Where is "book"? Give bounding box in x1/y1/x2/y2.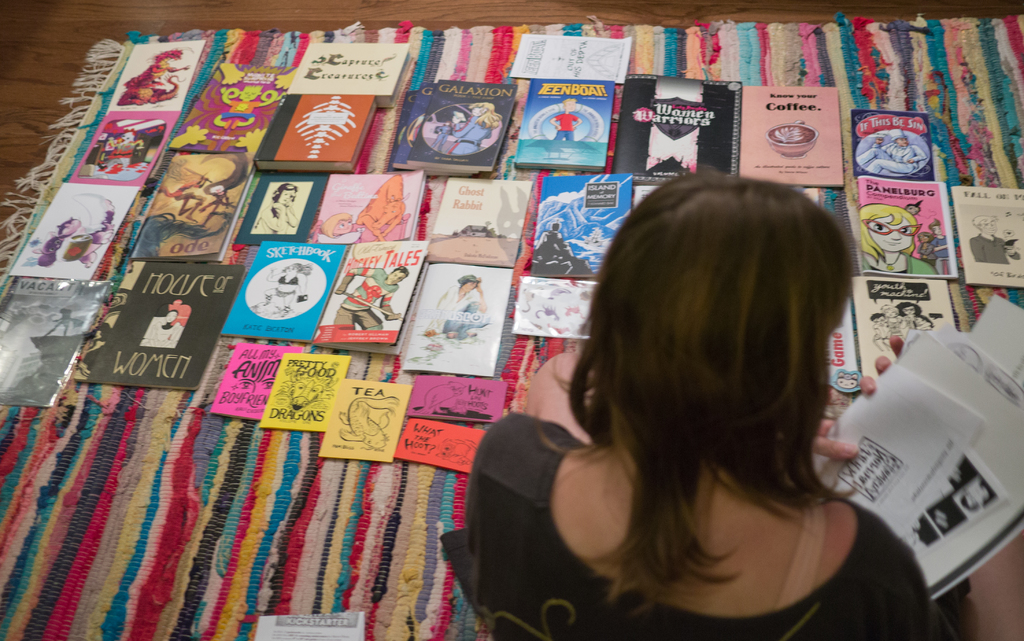
9/175/138/284.
